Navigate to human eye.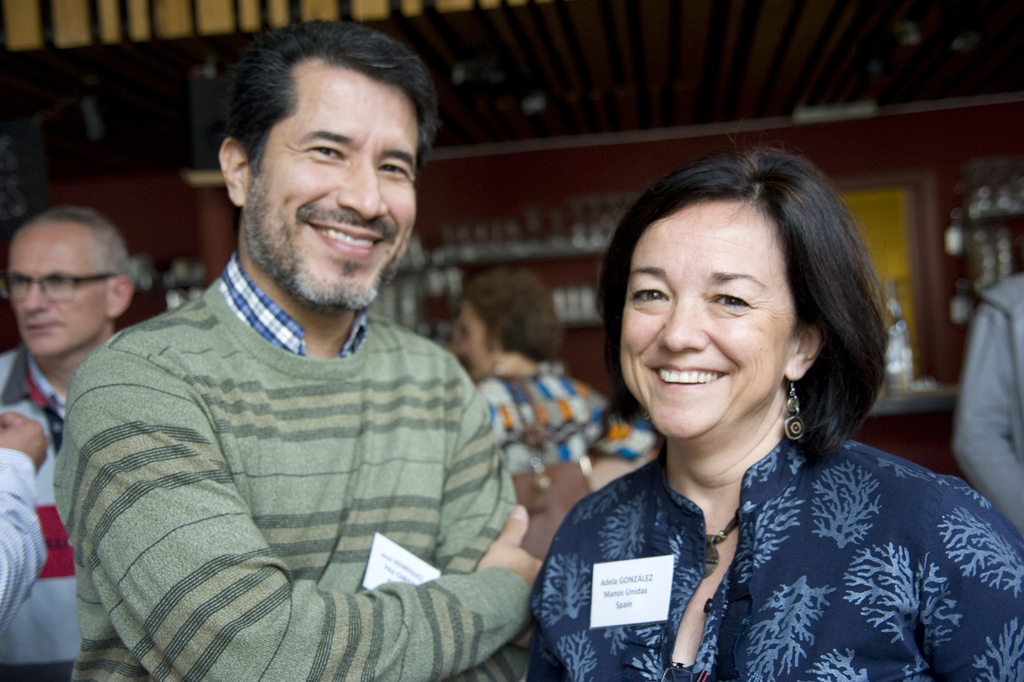
Navigation target: (x1=626, y1=279, x2=669, y2=313).
